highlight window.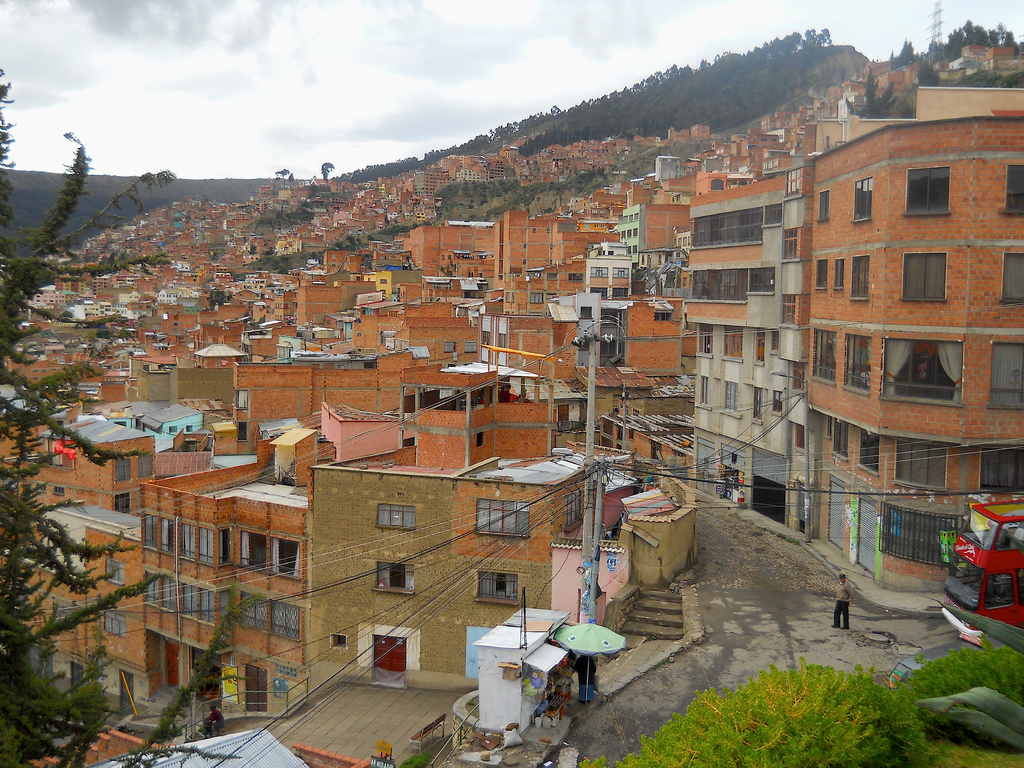
Highlighted region: [x1=113, y1=458, x2=132, y2=481].
